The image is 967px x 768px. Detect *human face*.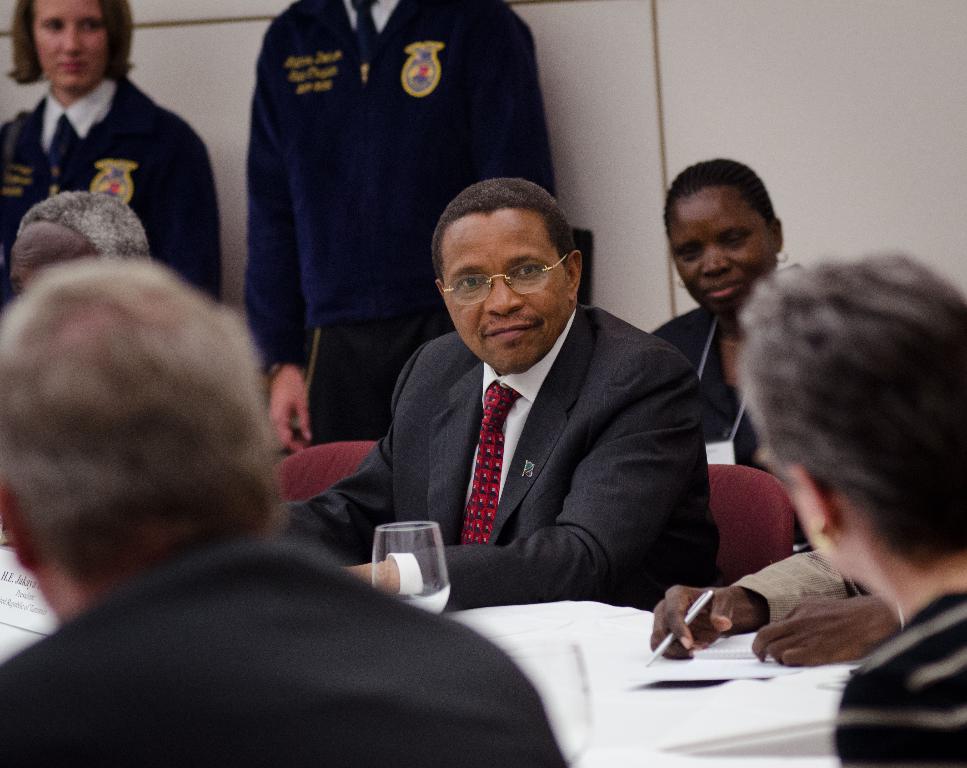
Detection: (x1=7, y1=220, x2=89, y2=302).
